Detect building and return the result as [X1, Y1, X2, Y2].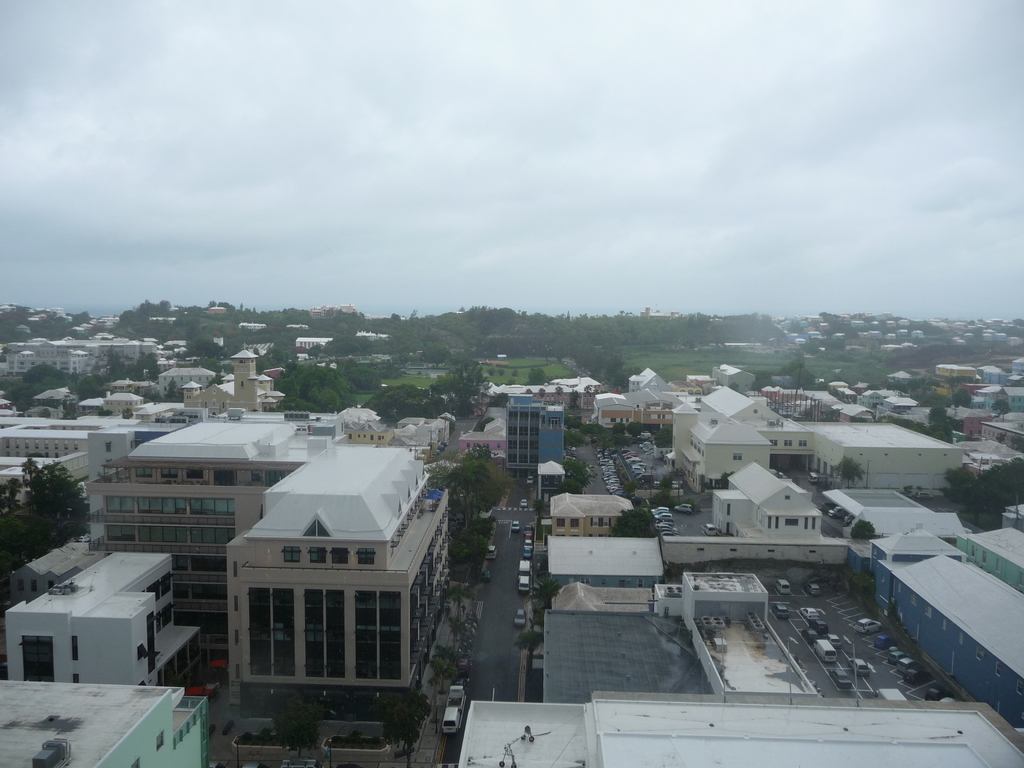
[815, 421, 966, 498].
